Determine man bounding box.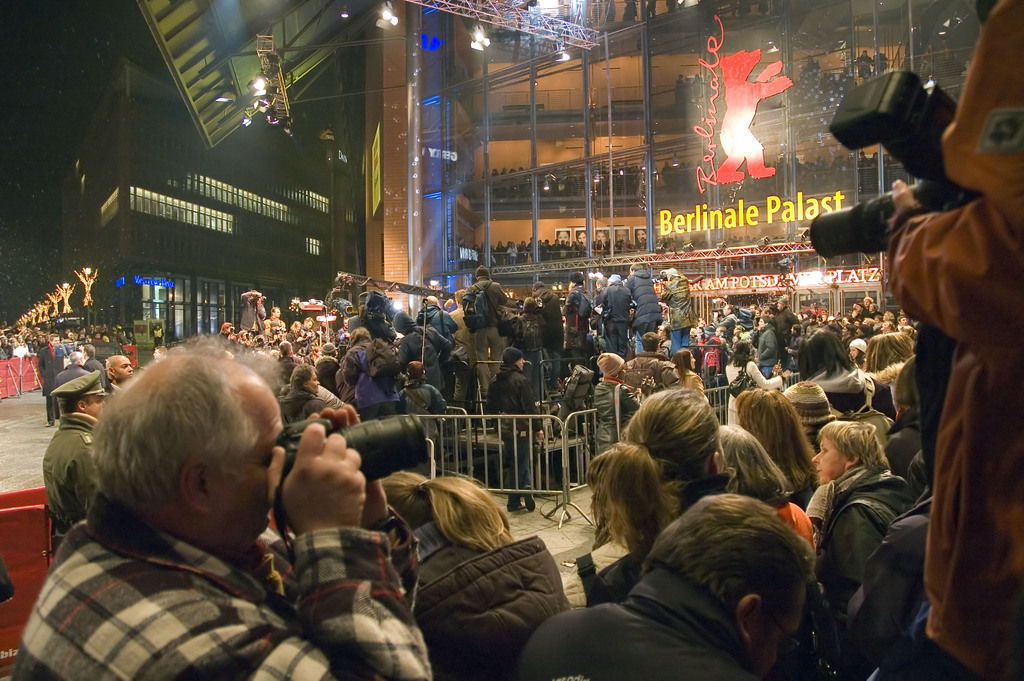
Determined: <region>515, 496, 815, 680</region>.
